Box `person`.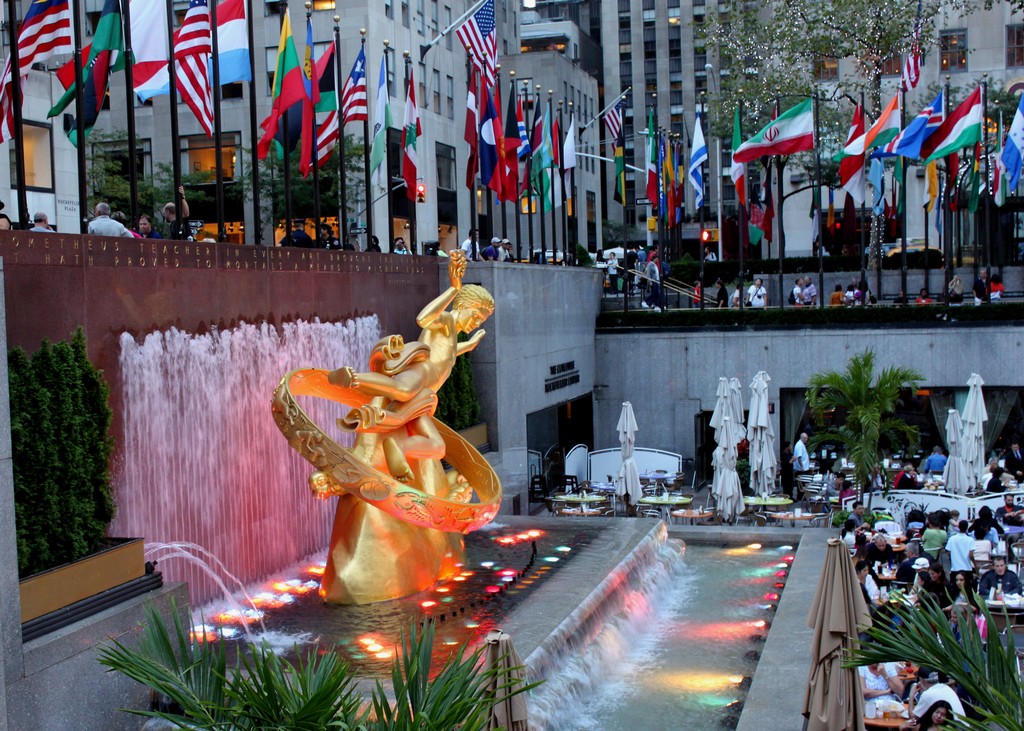
BBox(1000, 496, 1023, 540).
